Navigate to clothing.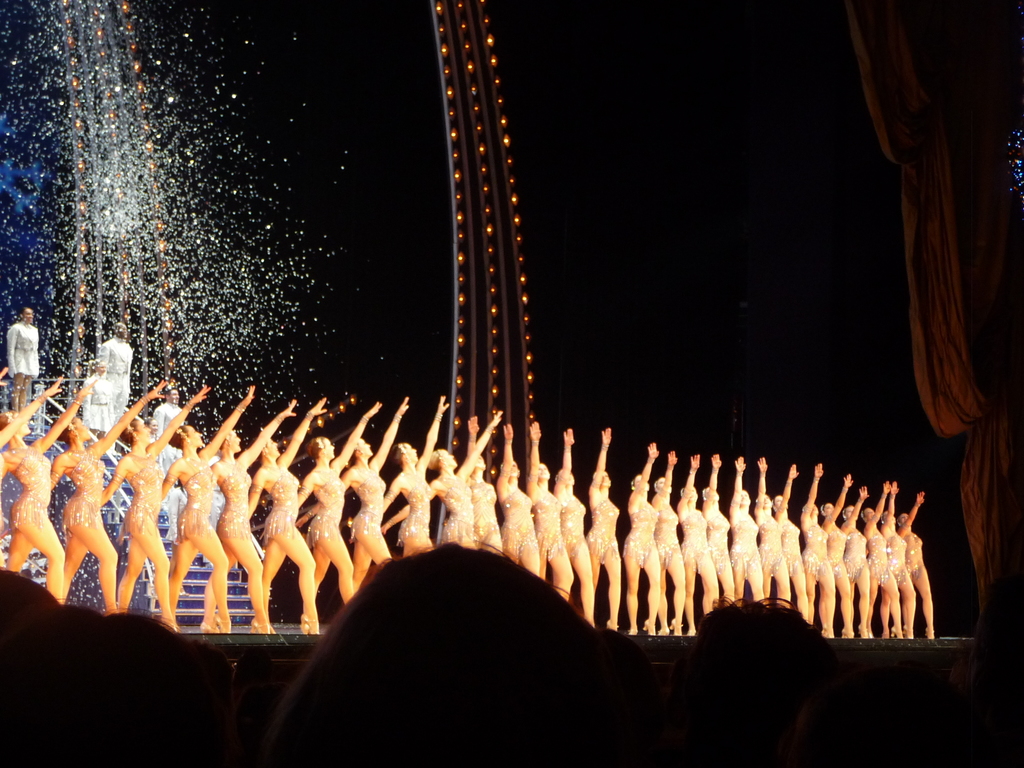
Navigation target: 303/468/337/542.
